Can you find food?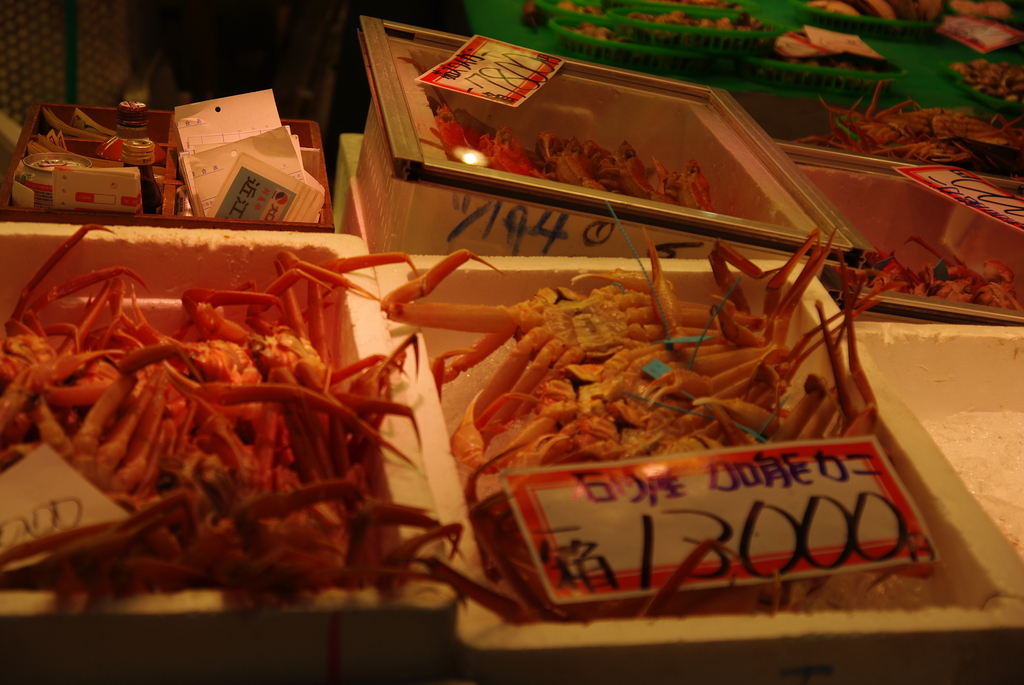
Yes, bounding box: [left=659, top=0, right=746, bottom=13].
